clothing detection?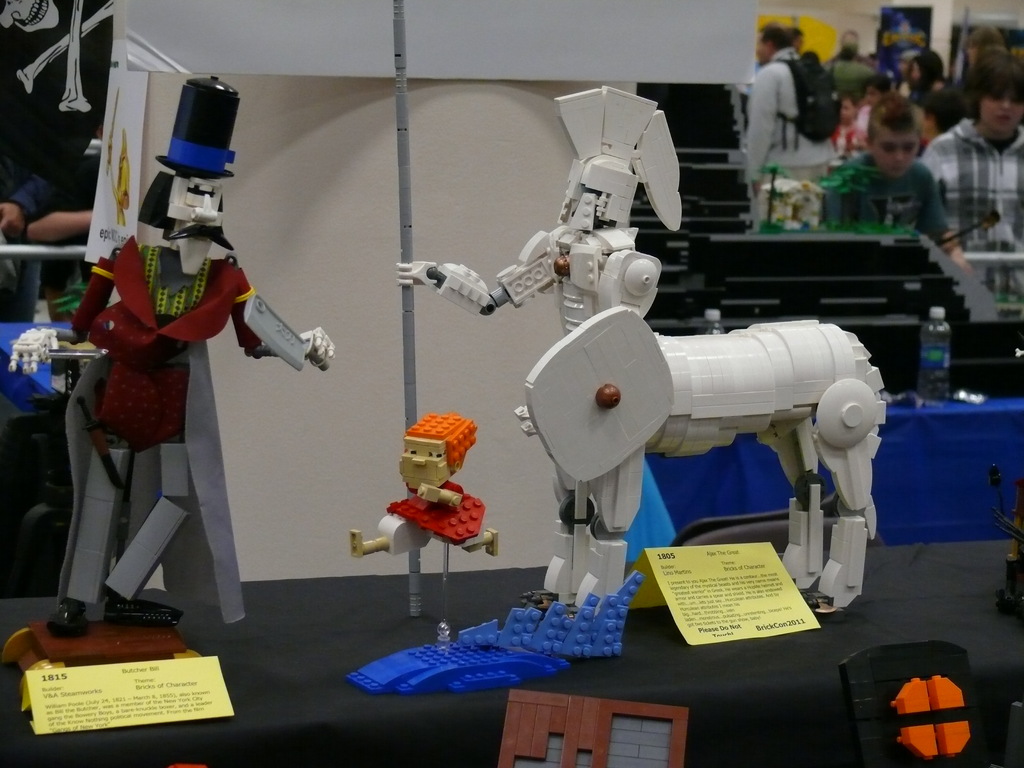
rect(3, 113, 96, 216)
